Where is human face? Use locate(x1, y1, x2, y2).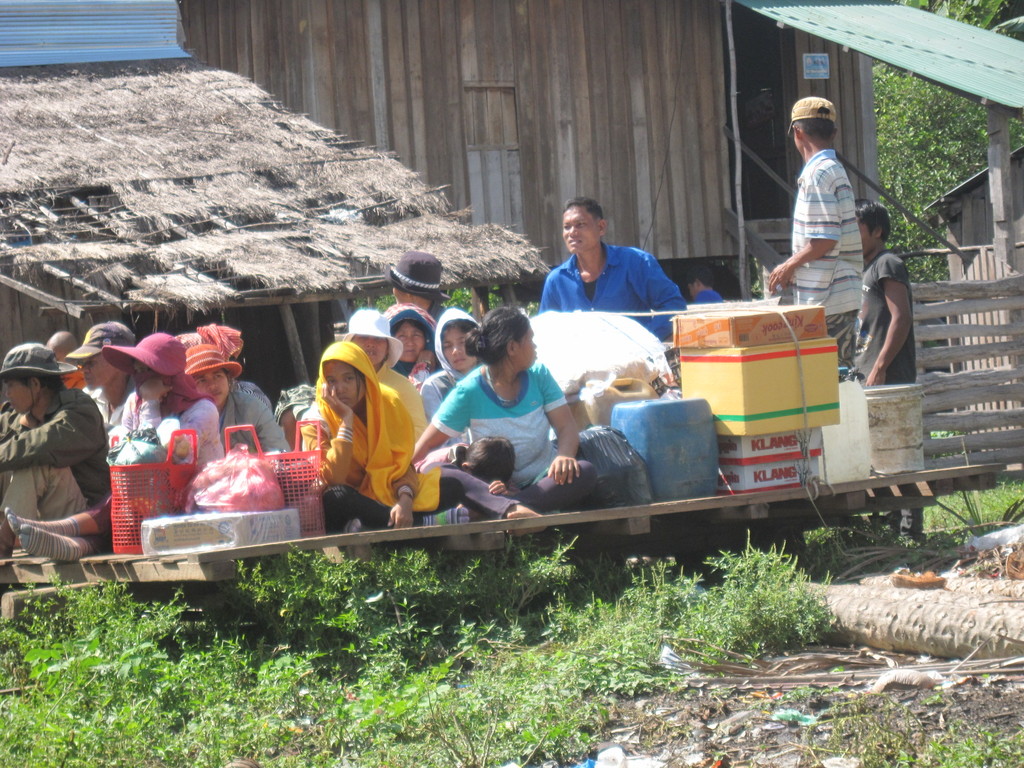
locate(448, 332, 472, 364).
